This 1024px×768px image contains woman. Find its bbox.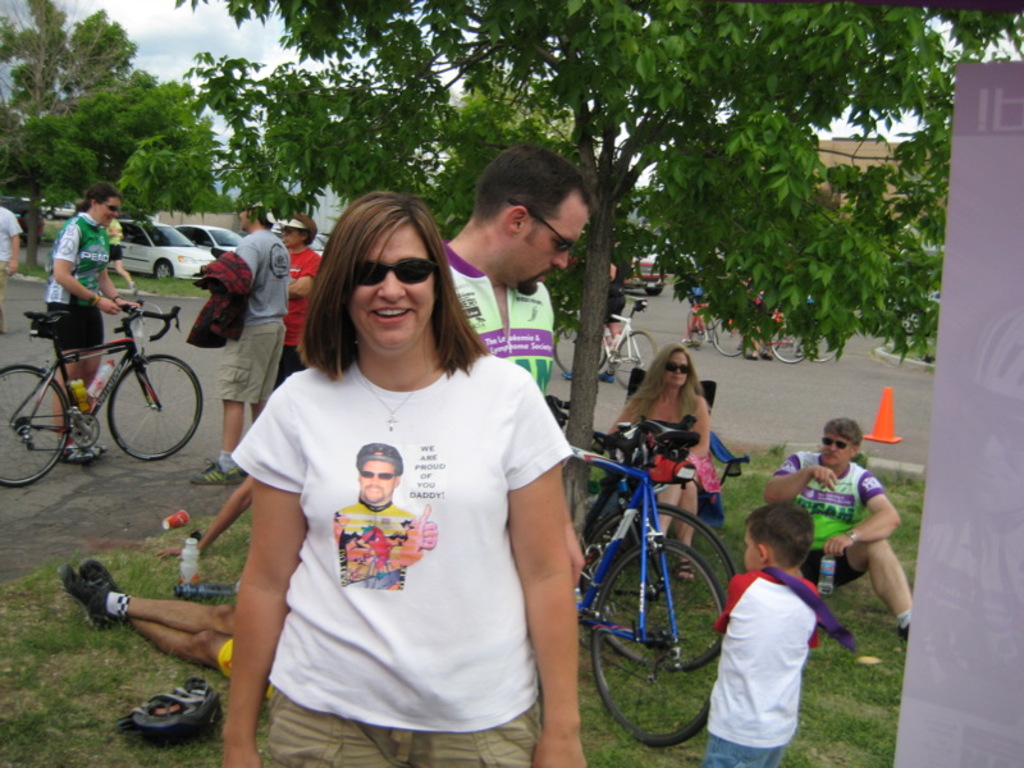
region(274, 210, 329, 385).
